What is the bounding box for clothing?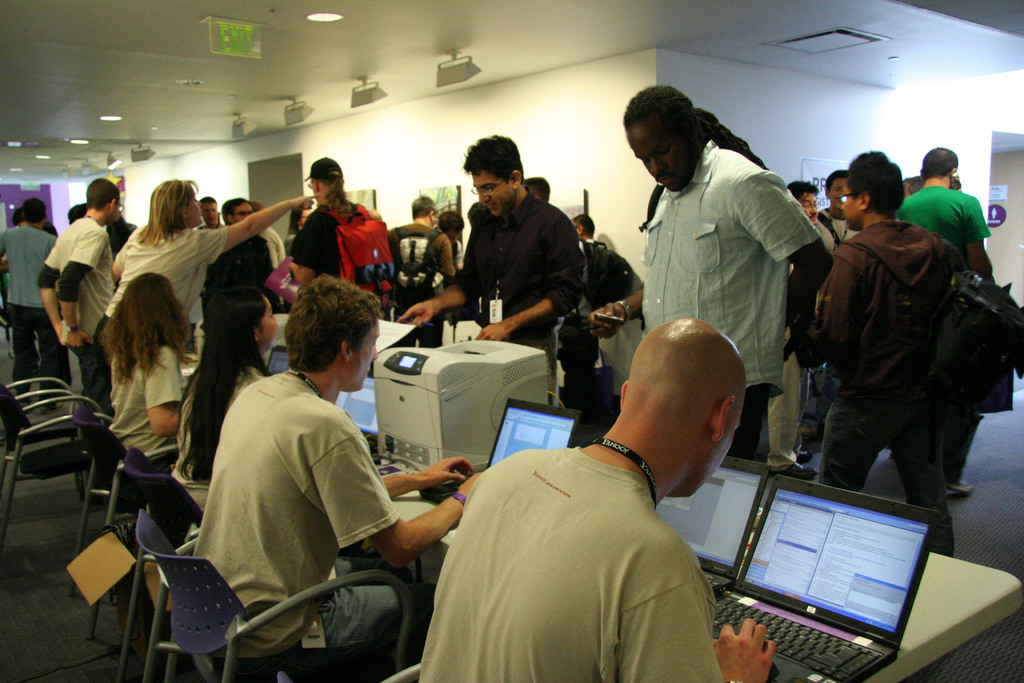
[0,226,70,402].
